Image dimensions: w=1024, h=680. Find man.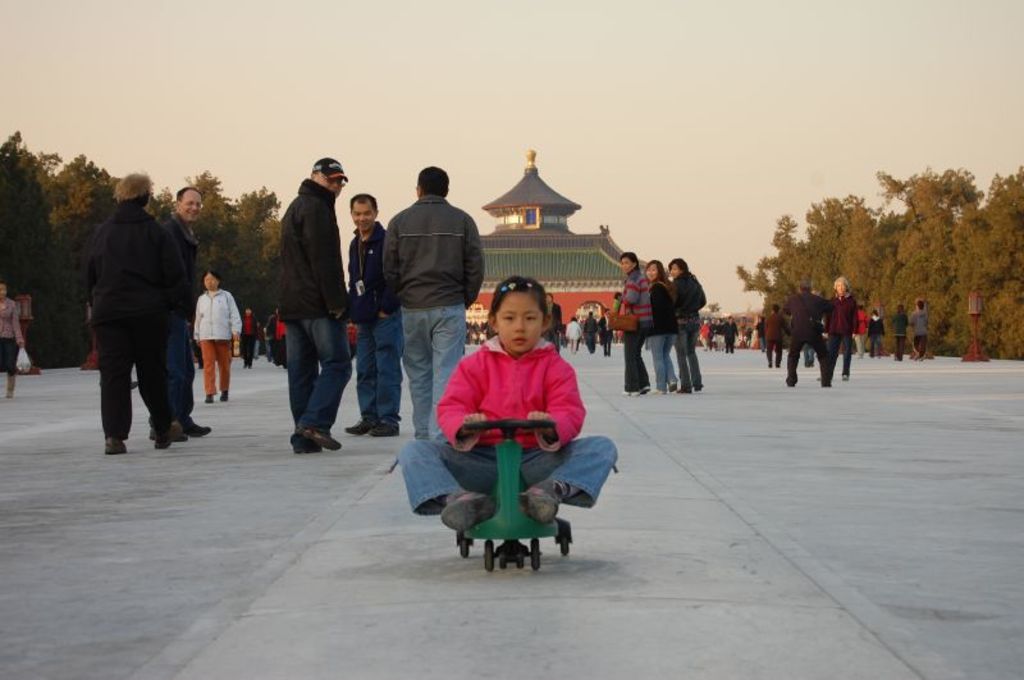
locate(543, 291, 564, 352).
